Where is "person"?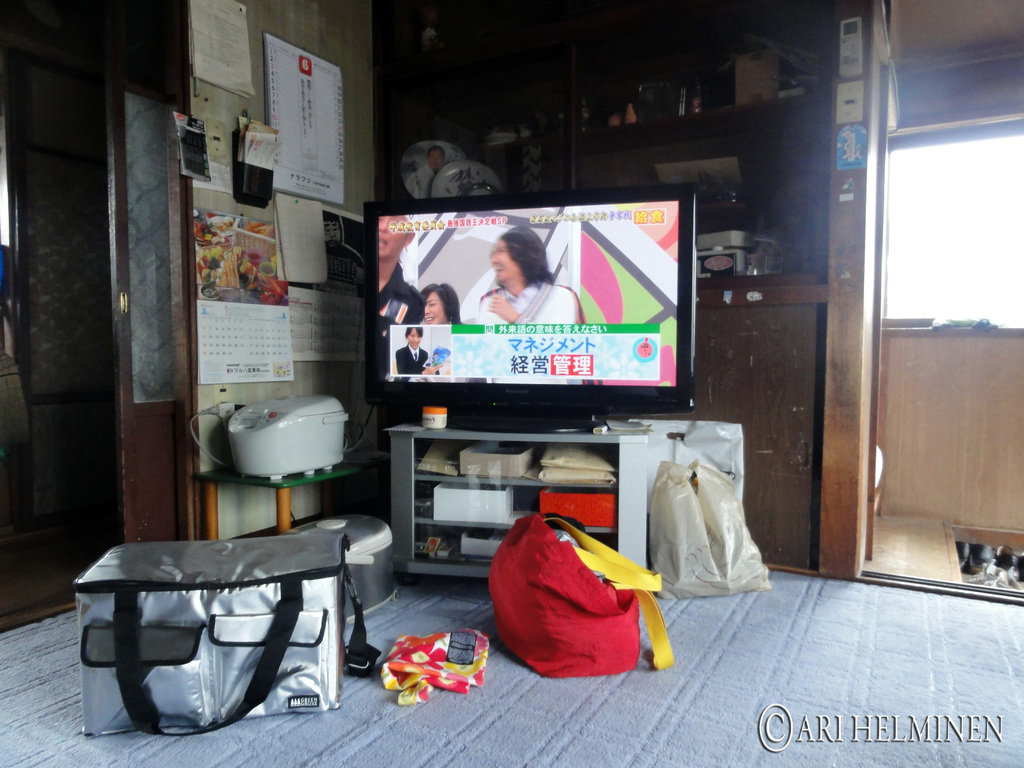
[x1=380, y1=214, x2=419, y2=331].
